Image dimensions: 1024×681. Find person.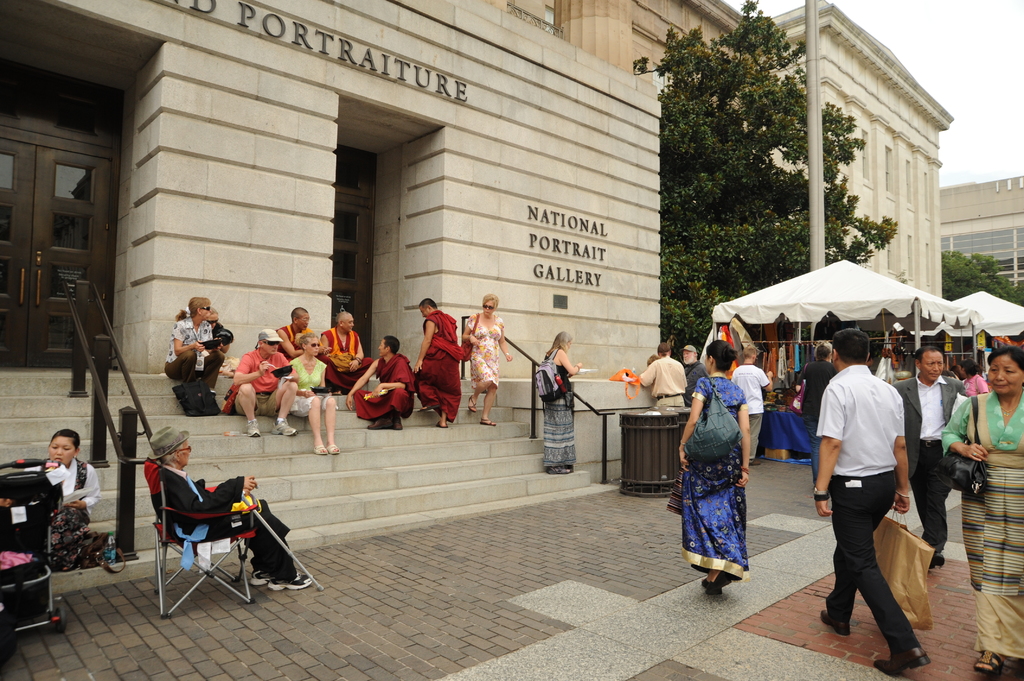
box=[725, 344, 778, 446].
